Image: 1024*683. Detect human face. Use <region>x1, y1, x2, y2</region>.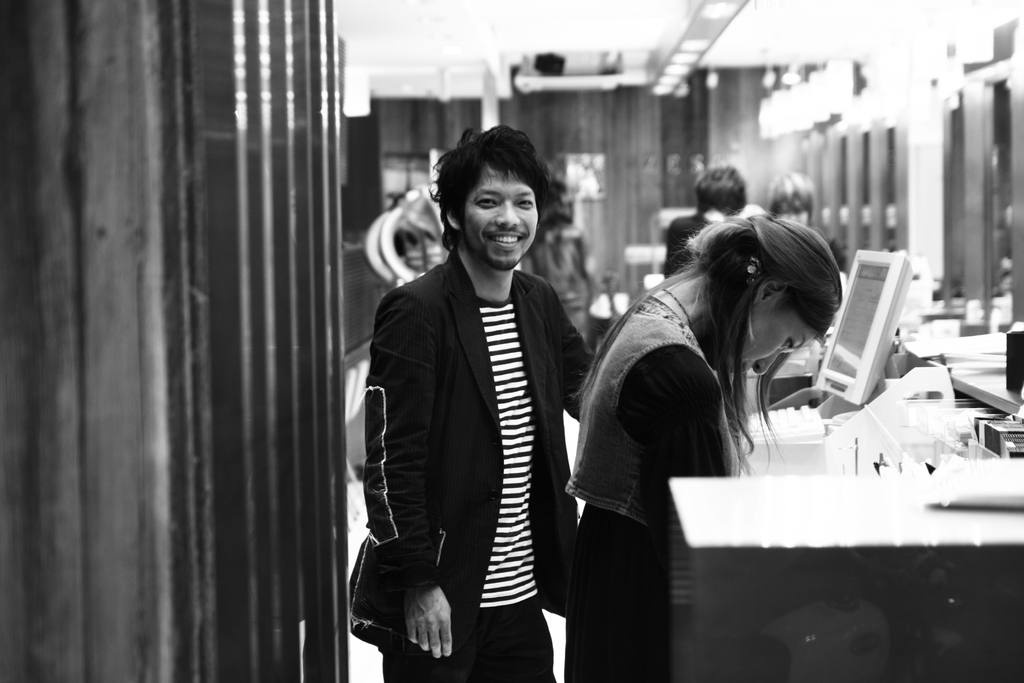
<region>736, 306, 817, 381</region>.
